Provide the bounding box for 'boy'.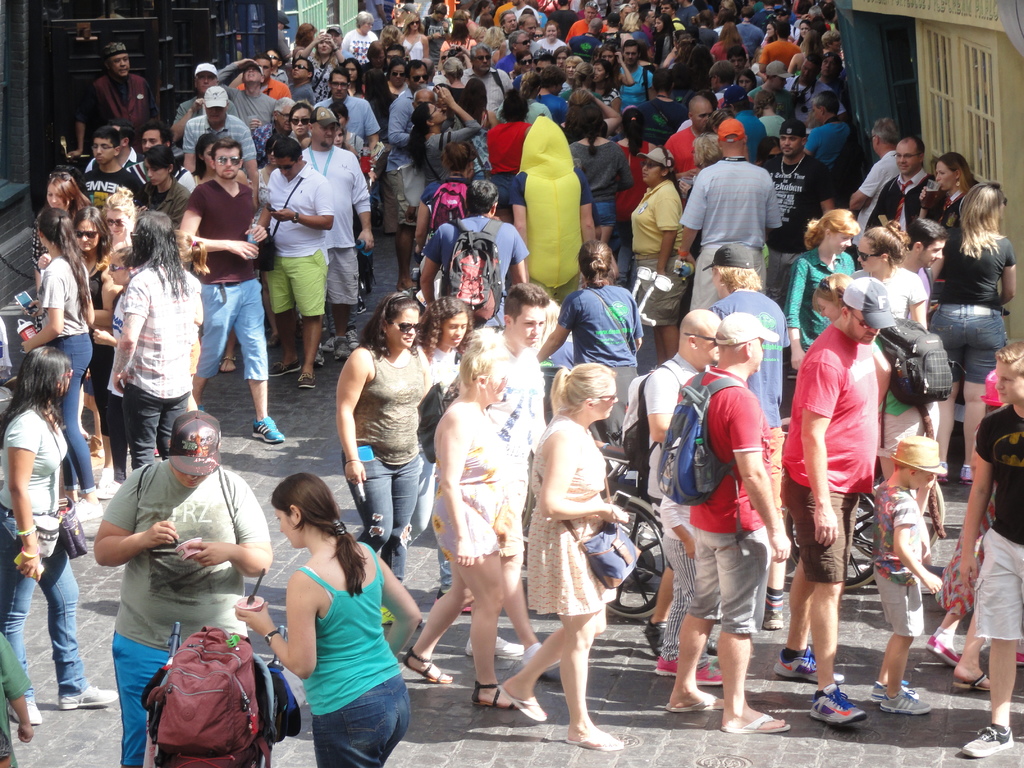
[77,131,150,213].
